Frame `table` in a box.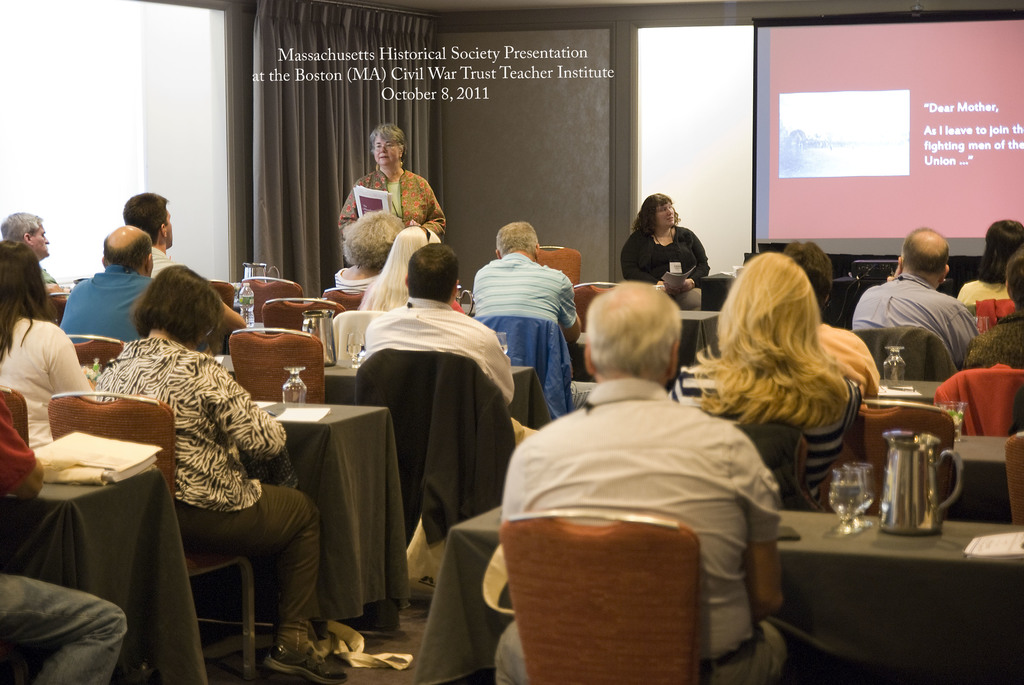
pyautogui.locateOnScreen(417, 509, 1023, 684).
